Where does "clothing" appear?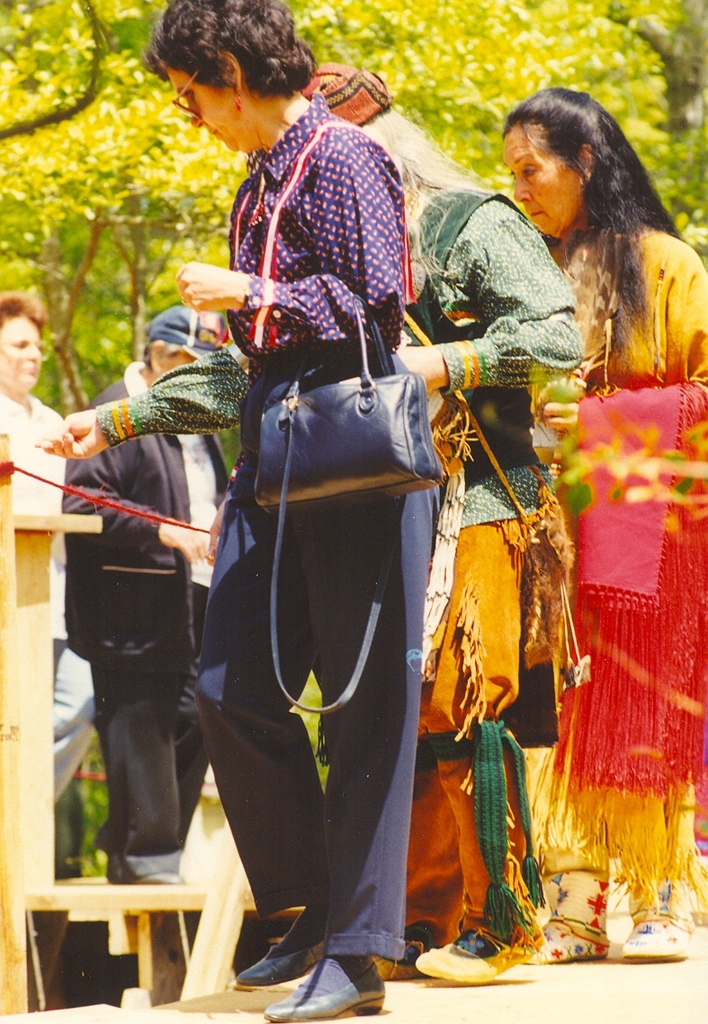
Appears at detection(112, 169, 592, 952).
